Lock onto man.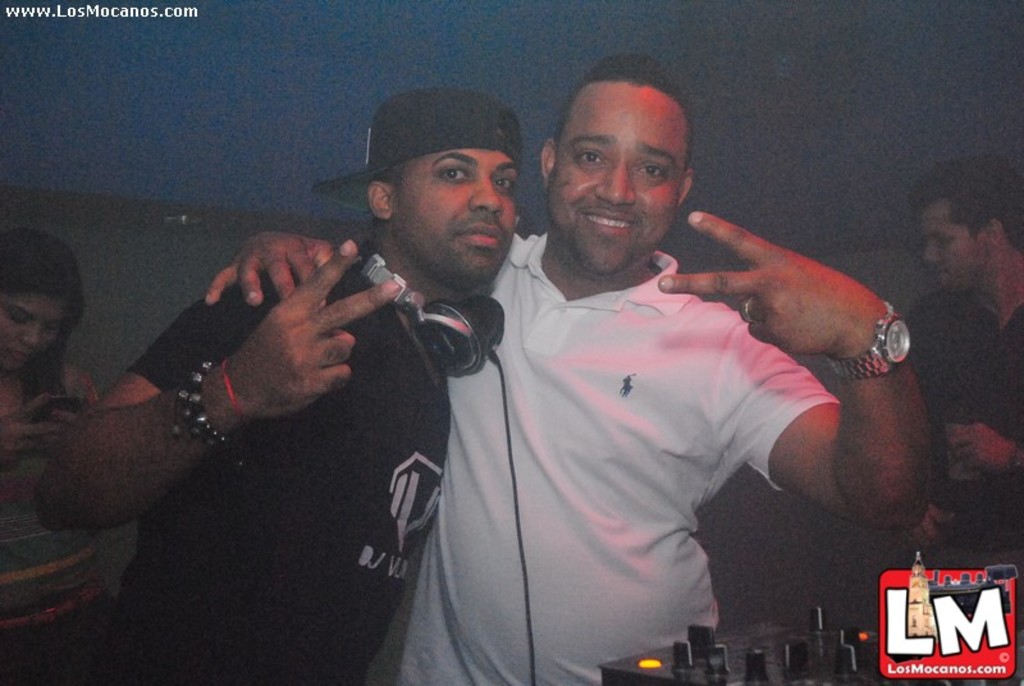
Locked: <region>45, 90, 531, 685</region>.
